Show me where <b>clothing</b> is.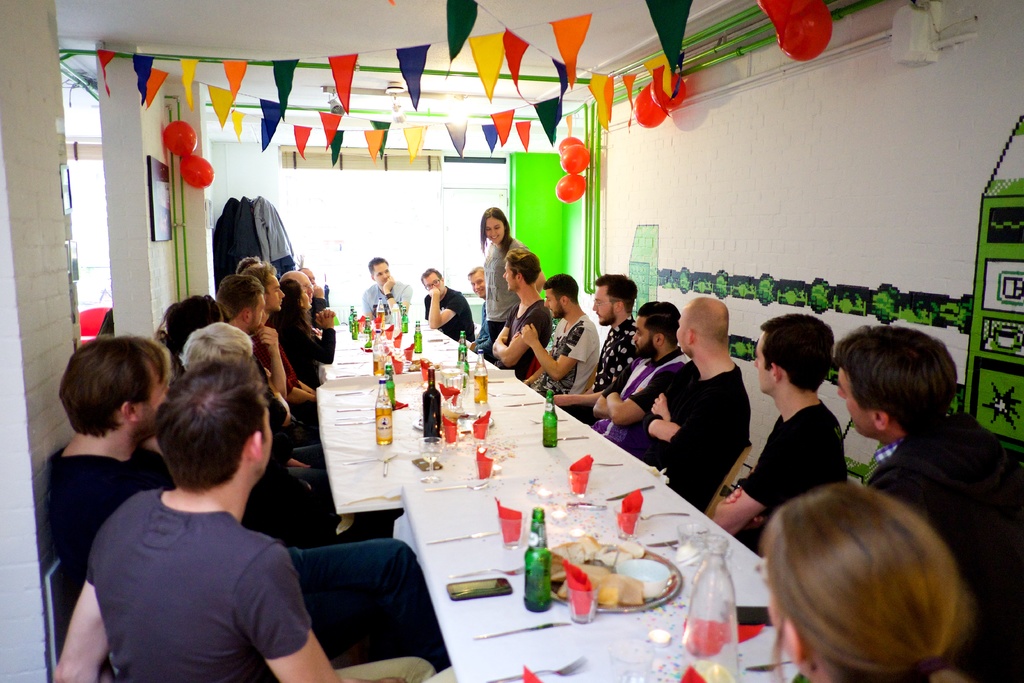
<b>clothing</b> is at {"left": 582, "top": 345, "right": 693, "bottom": 448}.
